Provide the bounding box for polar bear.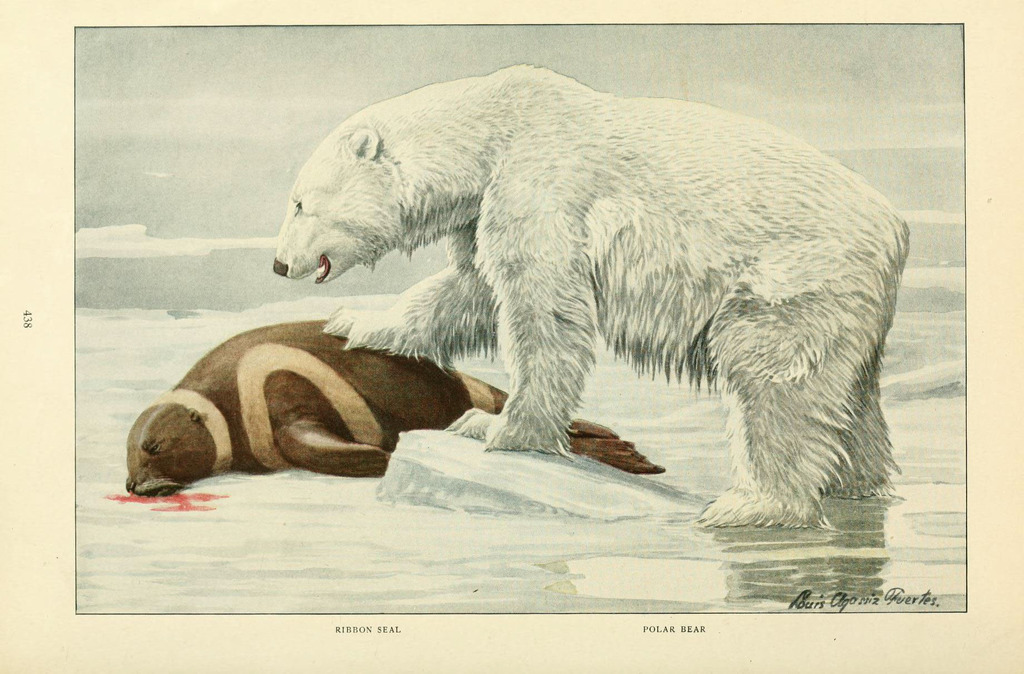
<region>268, 63, 912, 531</region>.
